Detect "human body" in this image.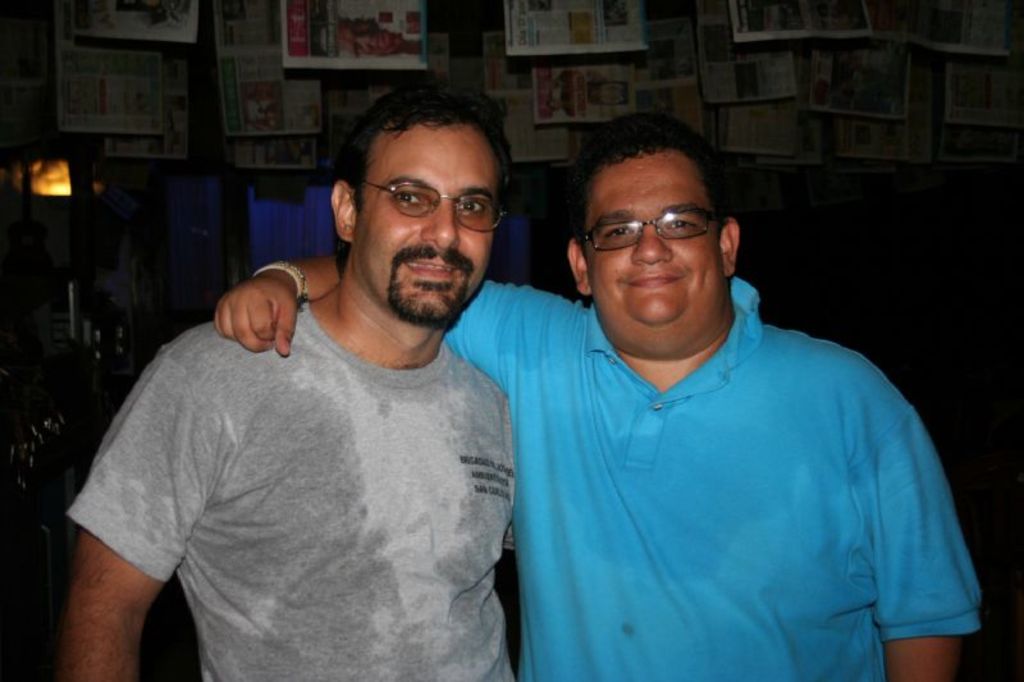
Detection: <region>215, 255, 986, 681</region>.
